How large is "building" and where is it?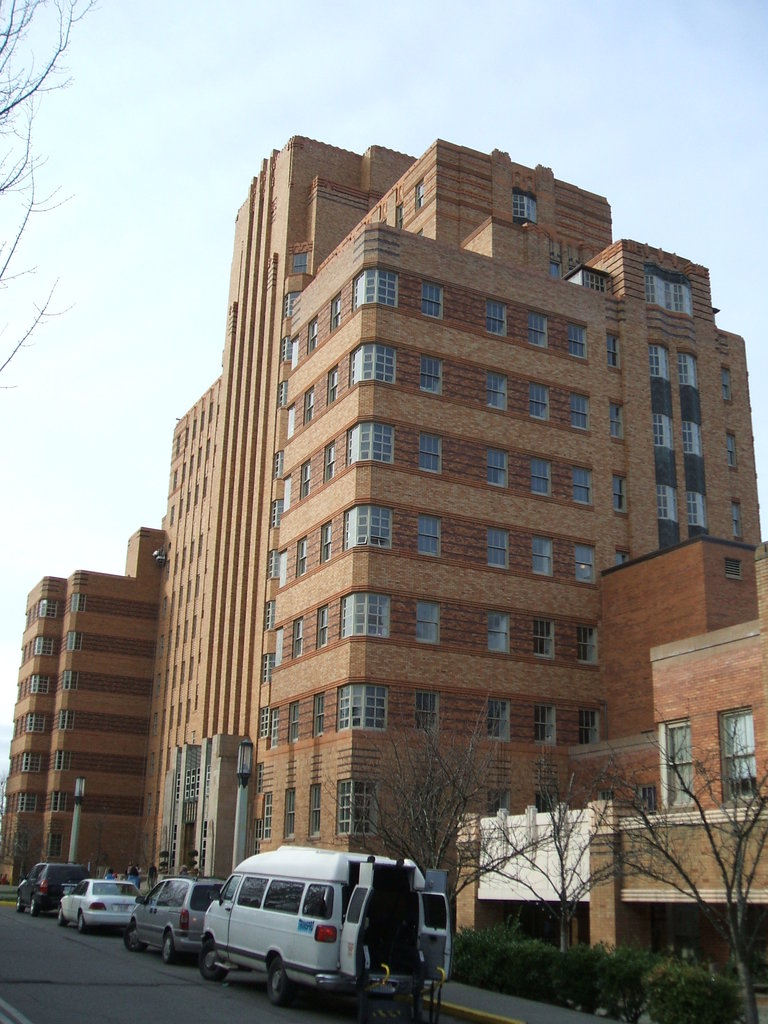
Bounding box: box=[0, 522, 163, 884].
